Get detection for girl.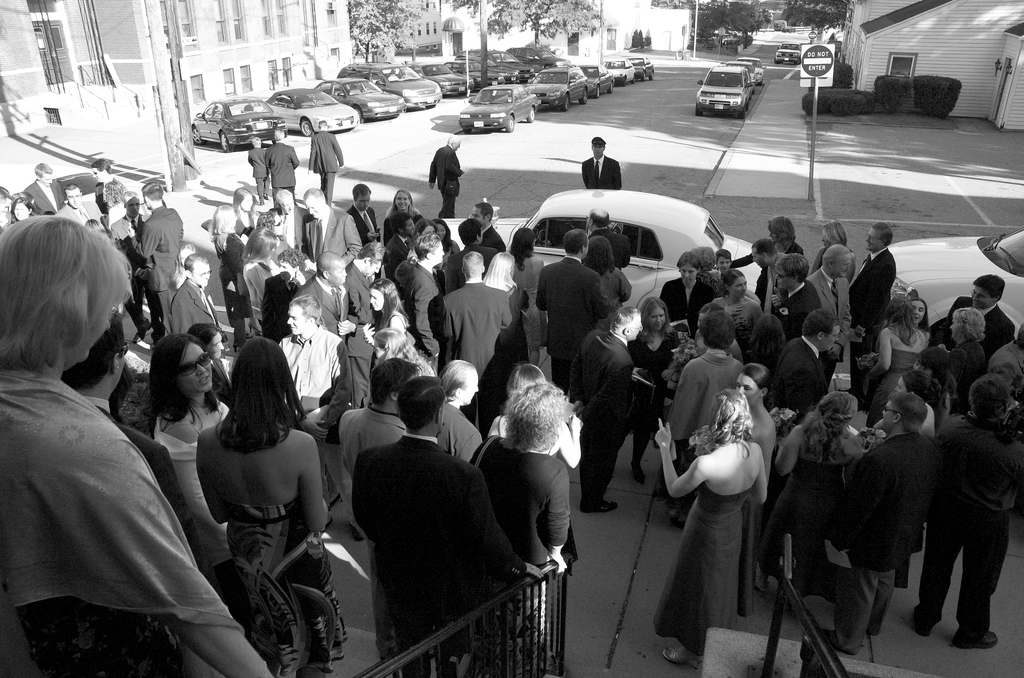
Detection: region(874, 367, 932, 588).
